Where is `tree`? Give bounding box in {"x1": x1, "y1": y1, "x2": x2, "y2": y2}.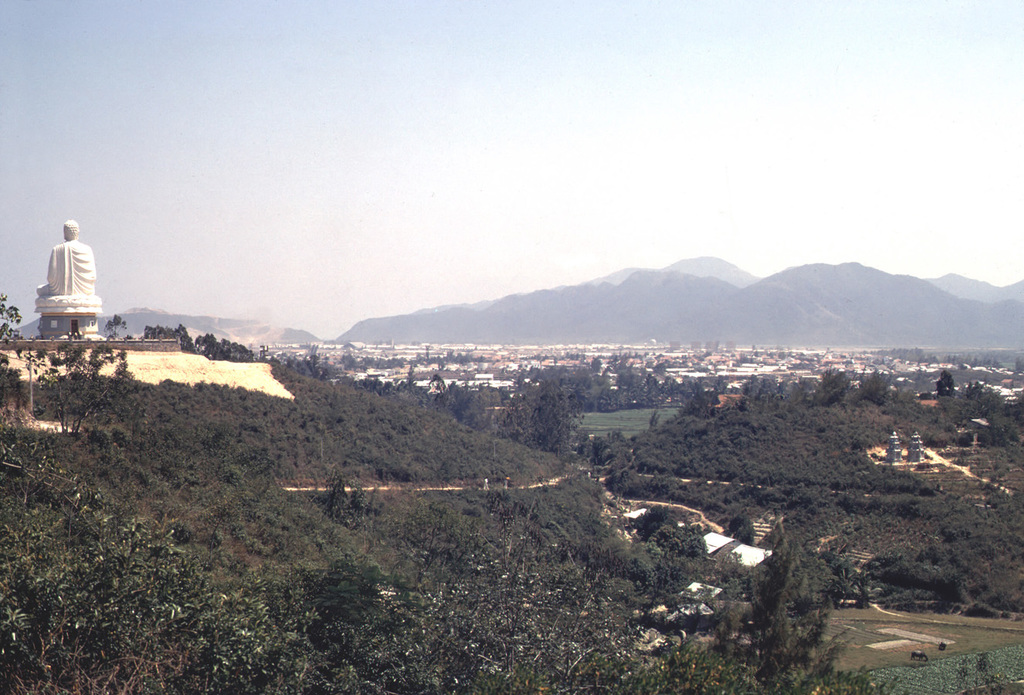
{"x1": 979, "y1": 463, "x2": 1011, "y2": 513}.
